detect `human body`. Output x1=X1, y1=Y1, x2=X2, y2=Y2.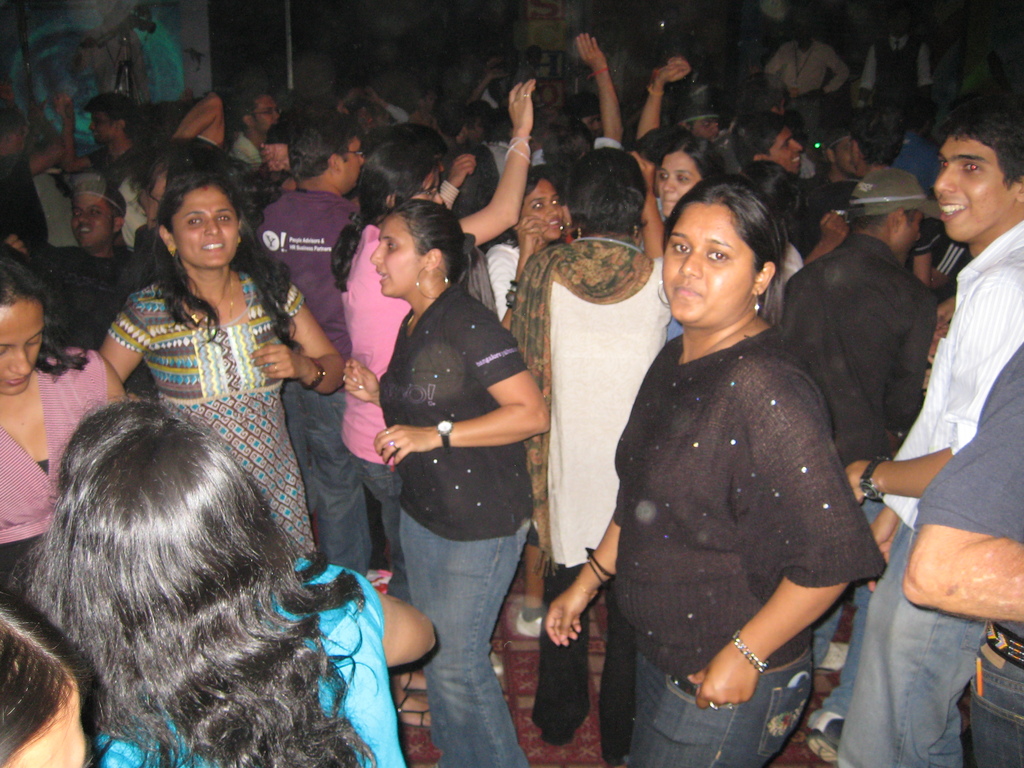
x1=337, y1=79, x2=540, y2=601.
